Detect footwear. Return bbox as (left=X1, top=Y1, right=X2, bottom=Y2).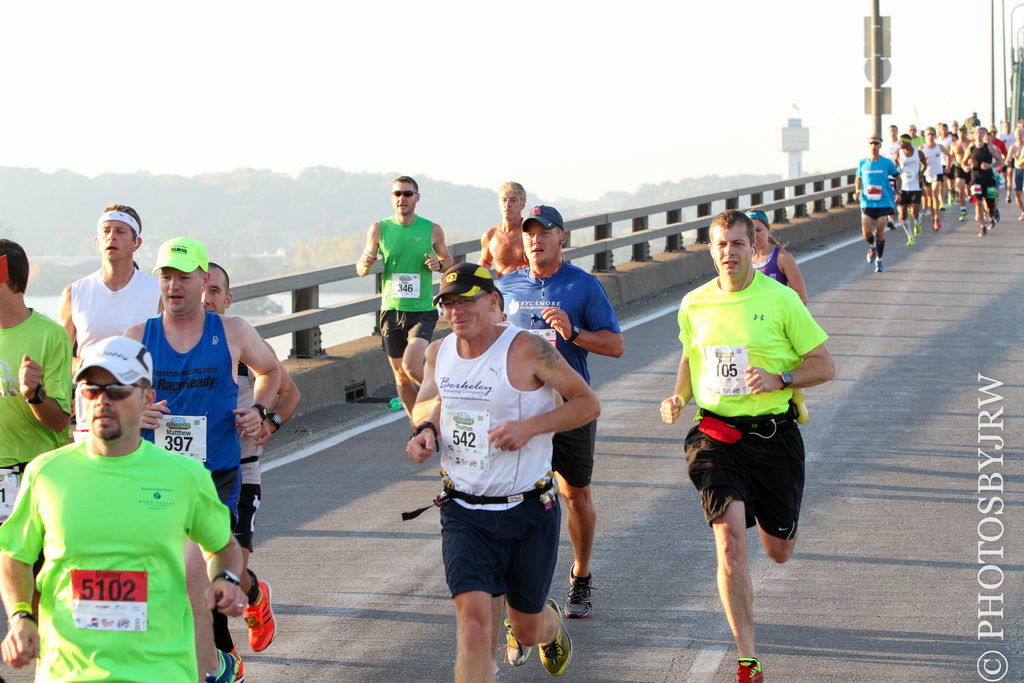
(left=244, top=577, right=280, bottom=654).
